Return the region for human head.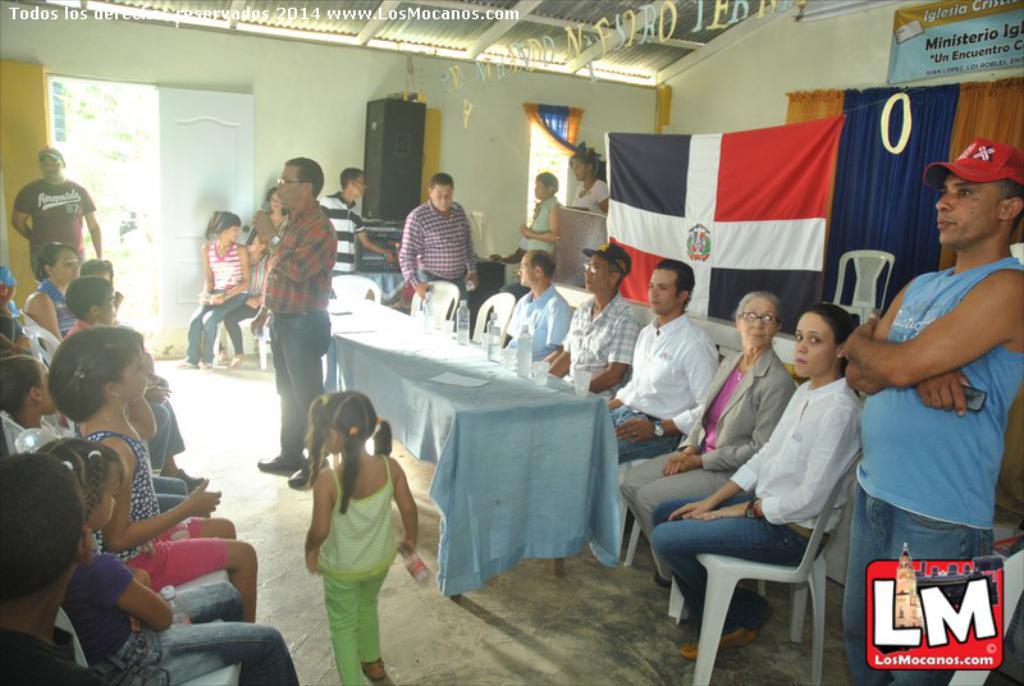
Rect(795, 306, 856, 372).
